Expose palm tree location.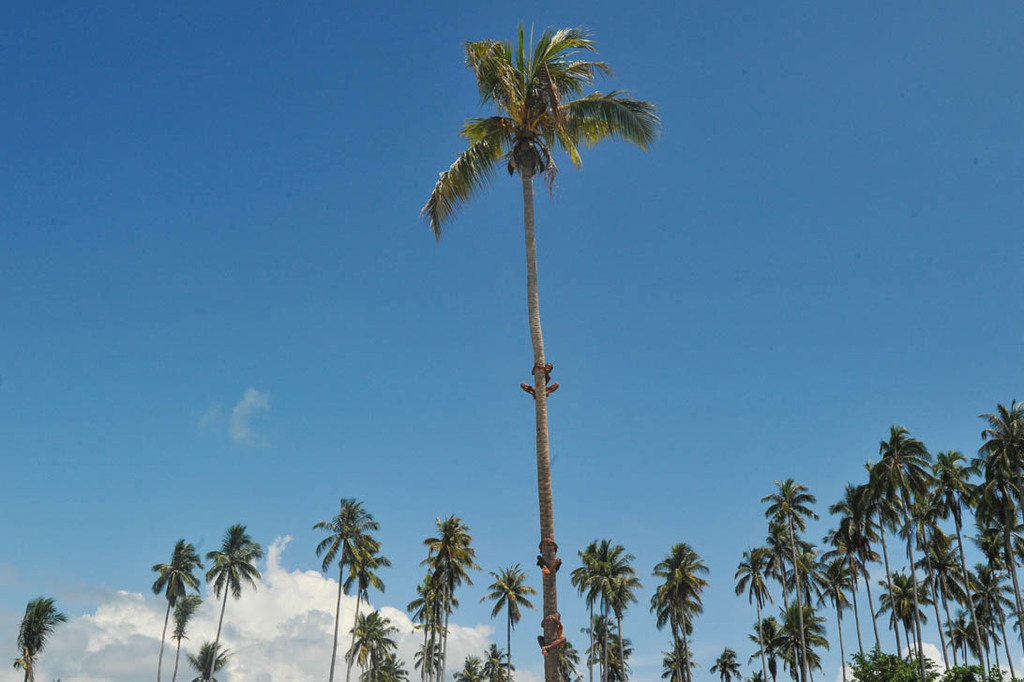
Exposed at {"x1": 473, "y1": 562, "x2": 539, "y2": 681}.
